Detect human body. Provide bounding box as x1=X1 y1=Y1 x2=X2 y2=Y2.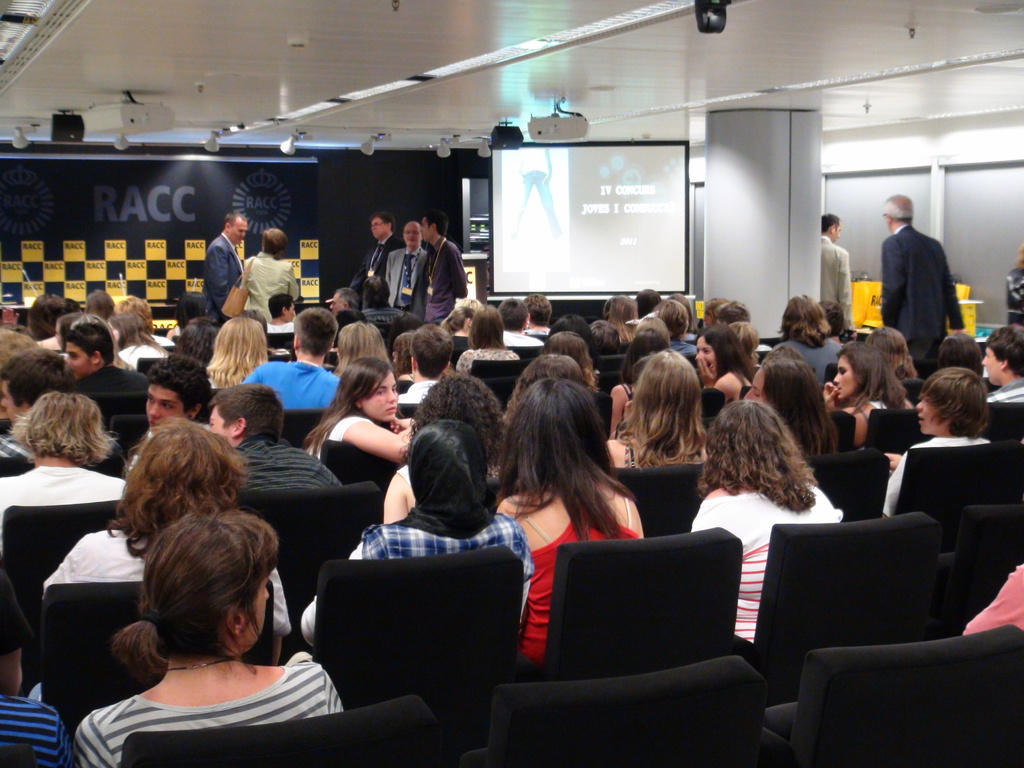
x1=35 y1=519 x2=284 y2=667.
